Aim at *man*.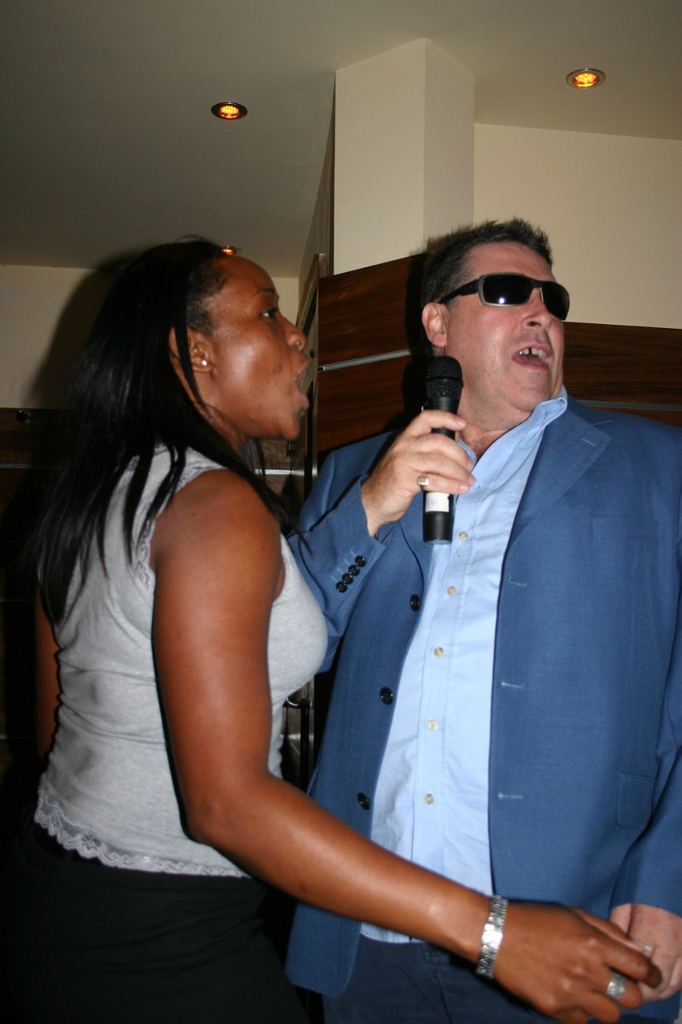
Aimed at x1=193 y1=190 x2=650 y2=981.
